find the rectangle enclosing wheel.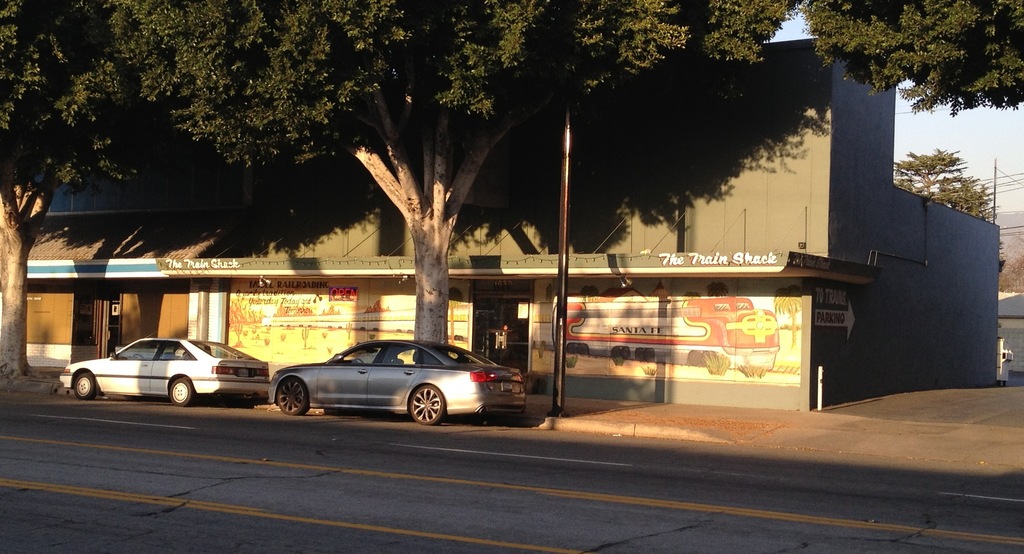
rect(74, 373, 95, 398).
